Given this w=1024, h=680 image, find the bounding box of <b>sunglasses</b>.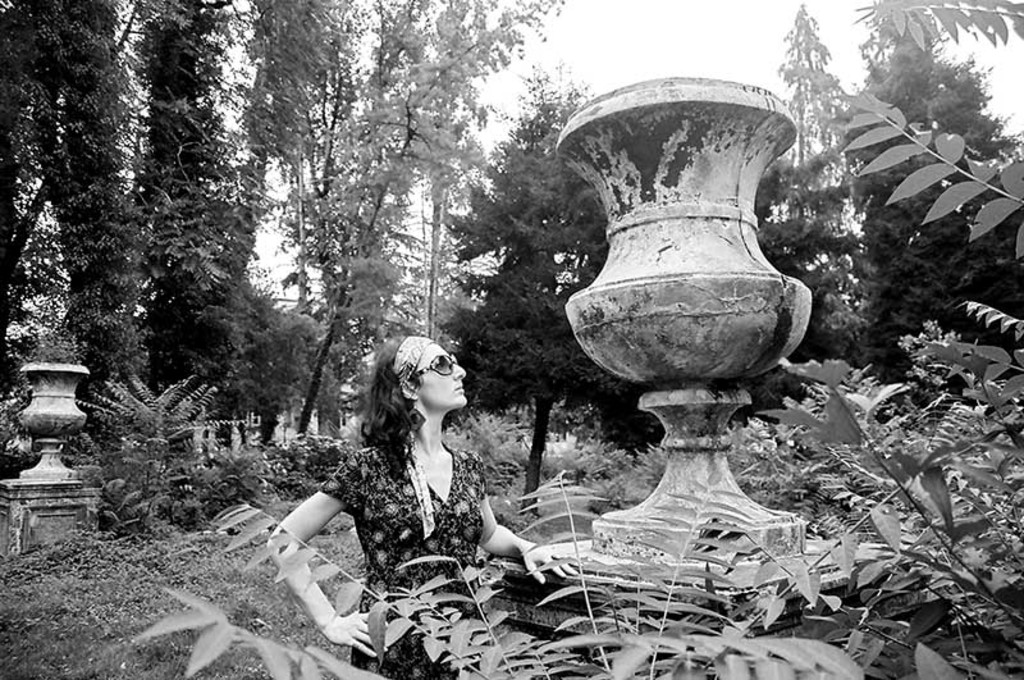
<bbox>411, 351, 457, 379</bbox>.
